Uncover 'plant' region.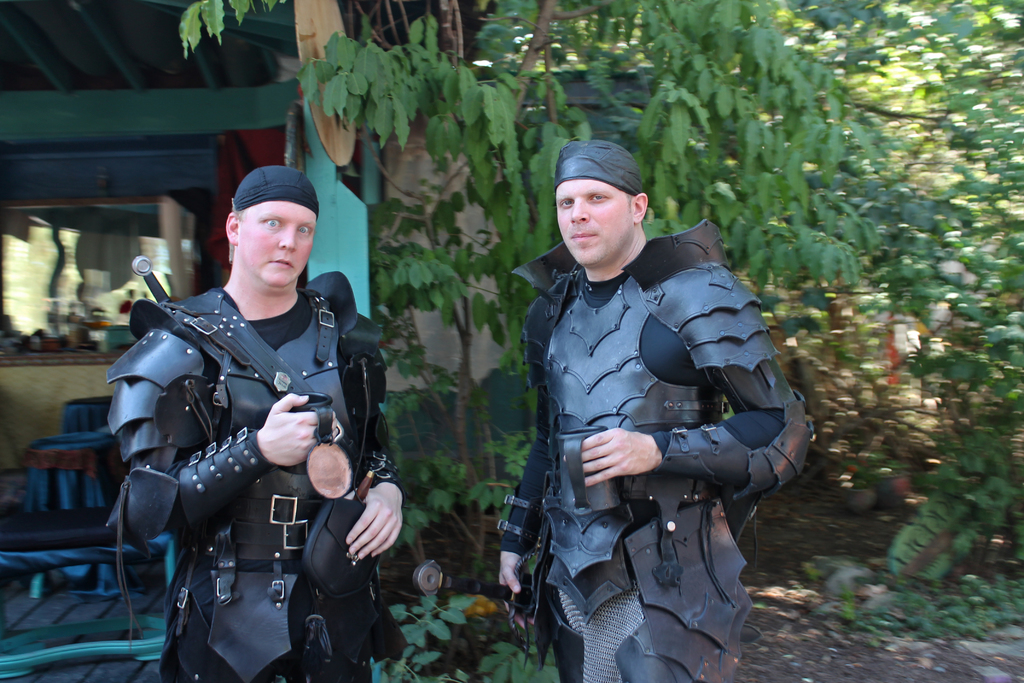
Uncovered: 365,646,568,682.
